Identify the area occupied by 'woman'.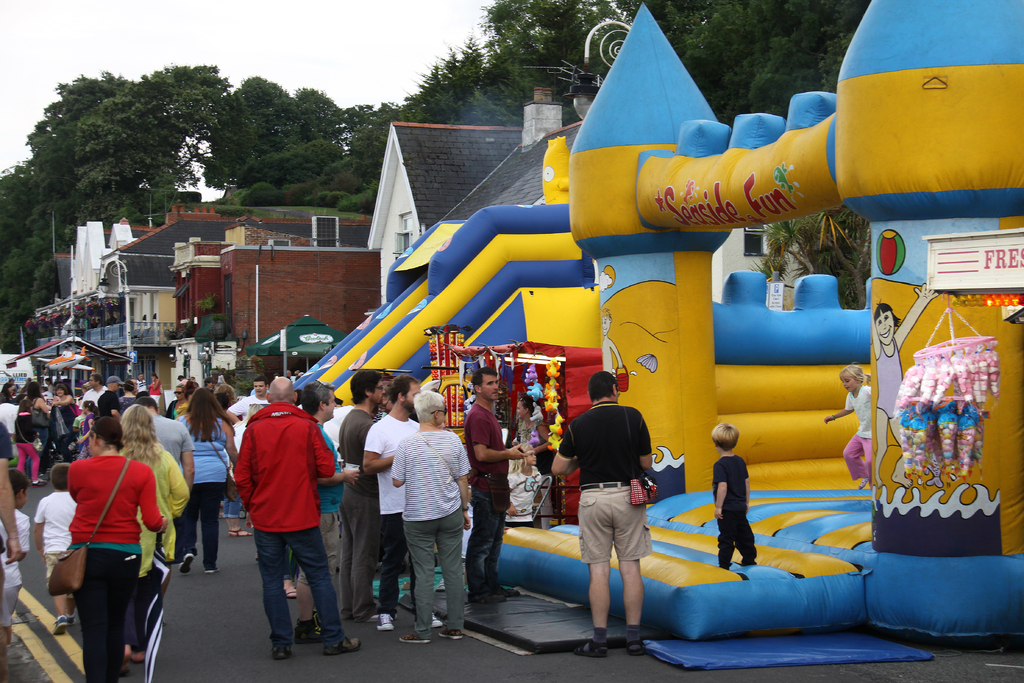
Area: BBox(148, 377, 164, 403).
